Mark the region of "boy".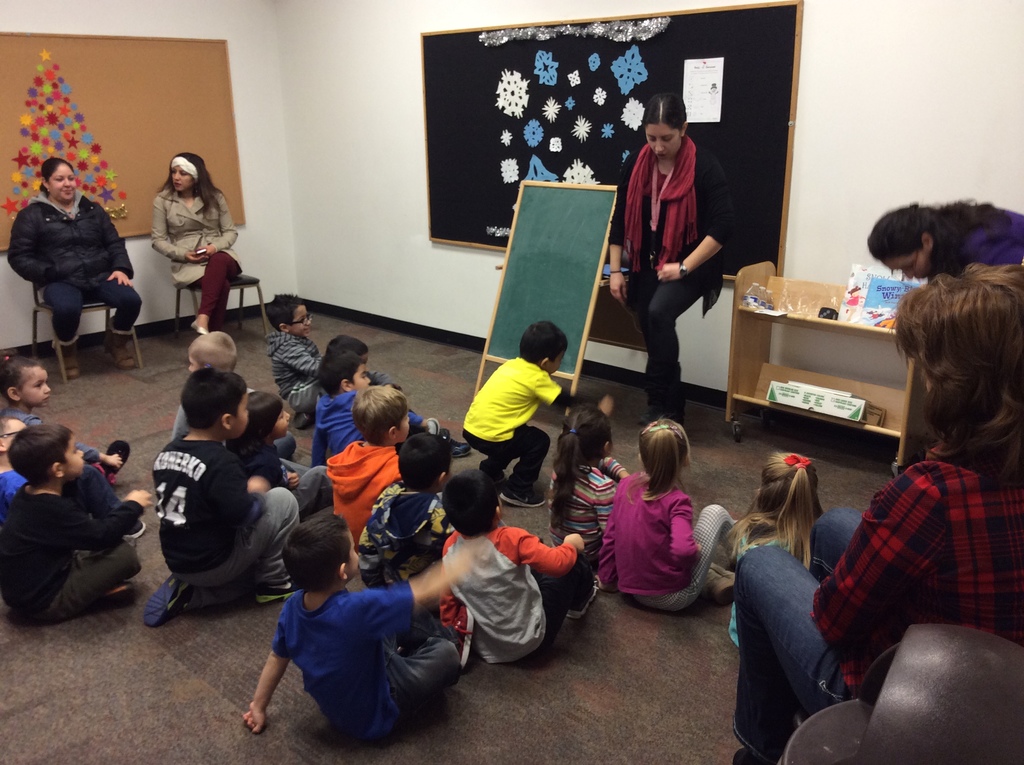
Region: <box>126,351,300,640</box>.
